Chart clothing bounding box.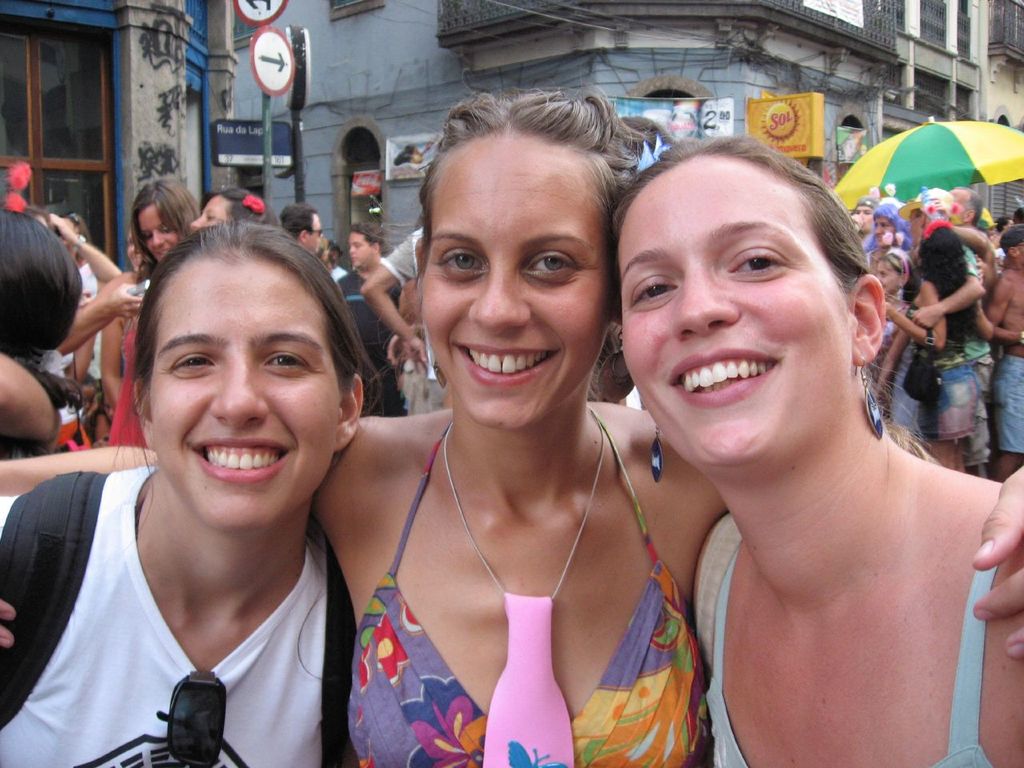
Charted: detection(987, 344, 1023, 460).
